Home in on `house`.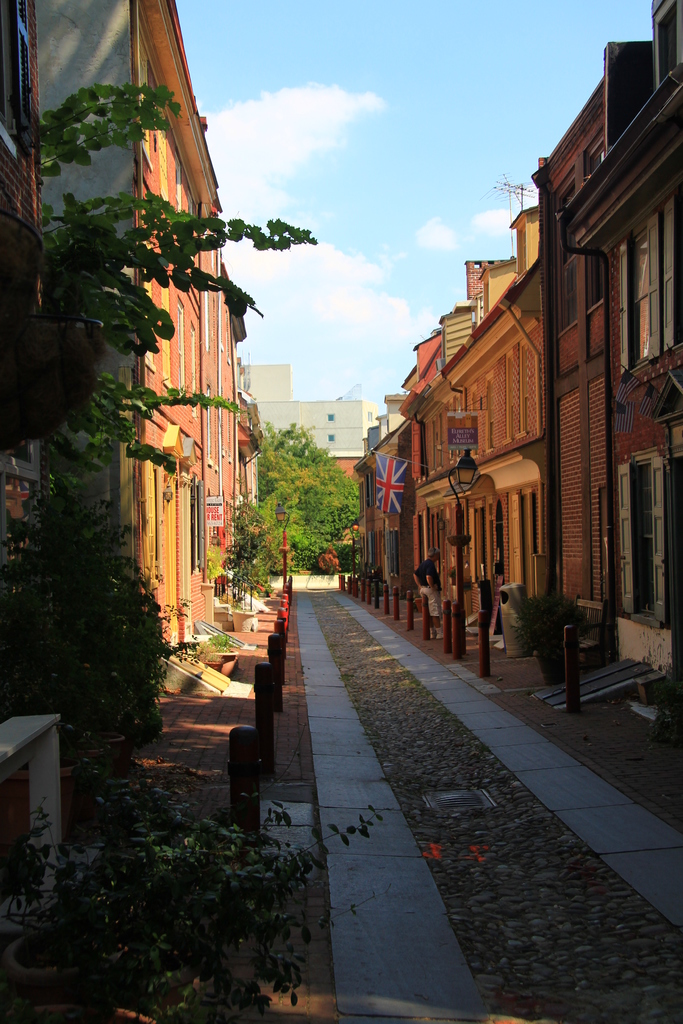
Homed in at Rect(239, 356, 384, 476).
